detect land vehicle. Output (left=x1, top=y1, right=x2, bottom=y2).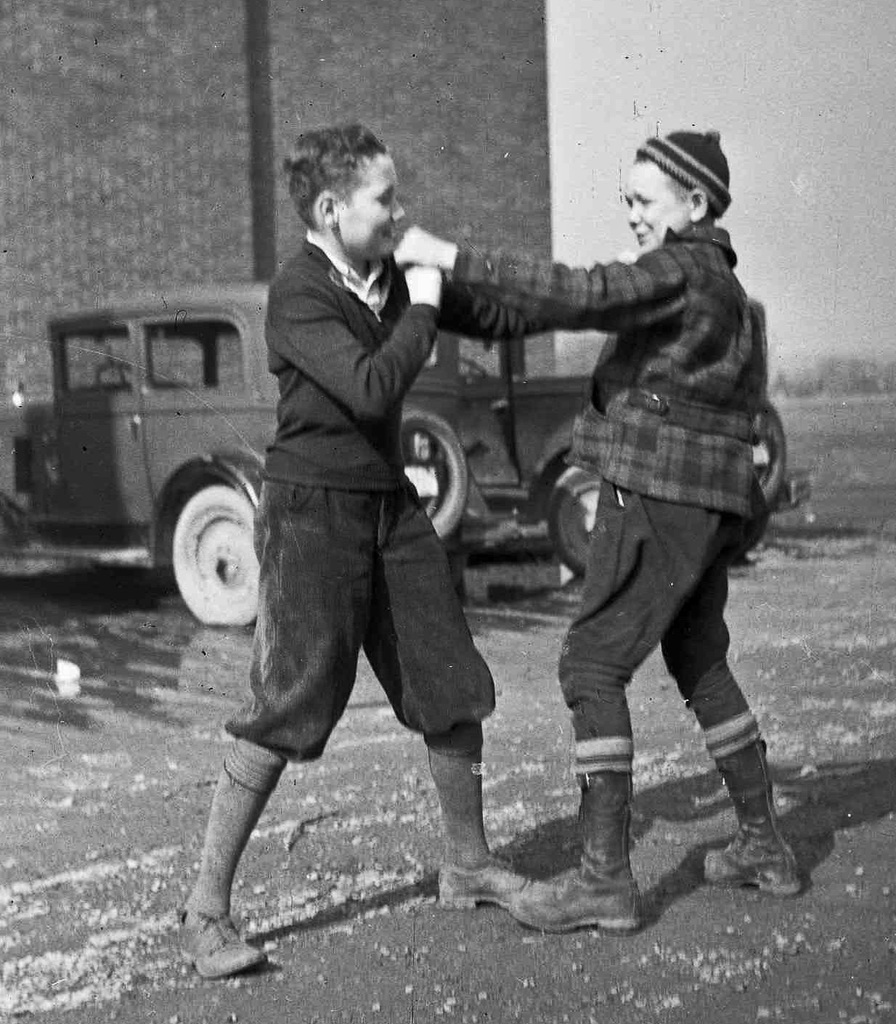
(left=0, top=277, right=464, bottom=627).
